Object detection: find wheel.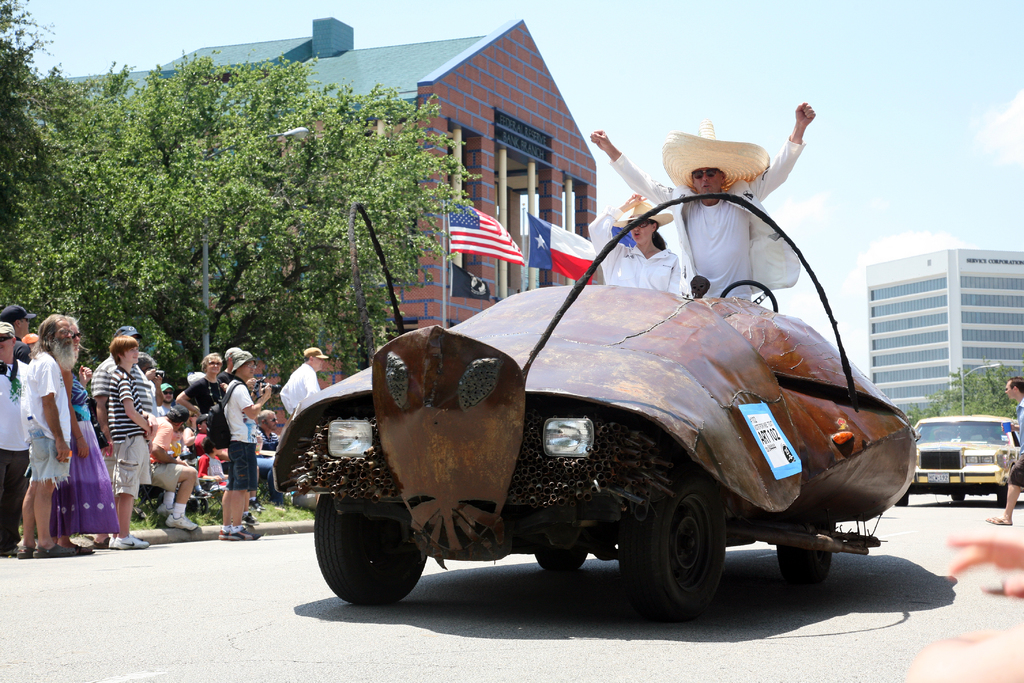
Rect(720, 279, 780, 316).
